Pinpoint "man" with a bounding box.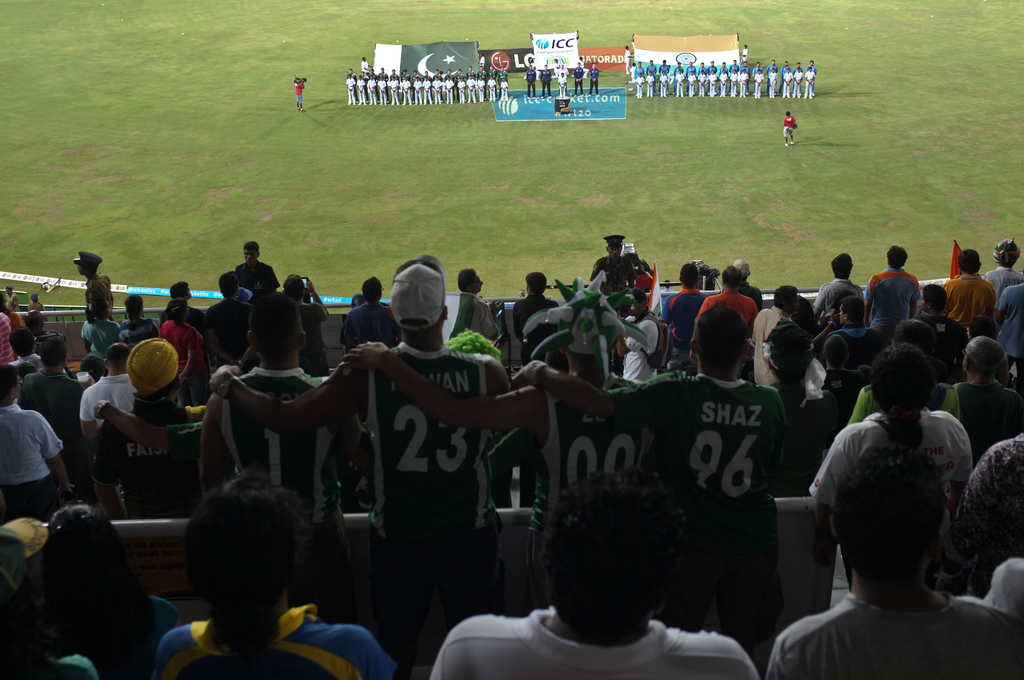
685/59/697/95.
